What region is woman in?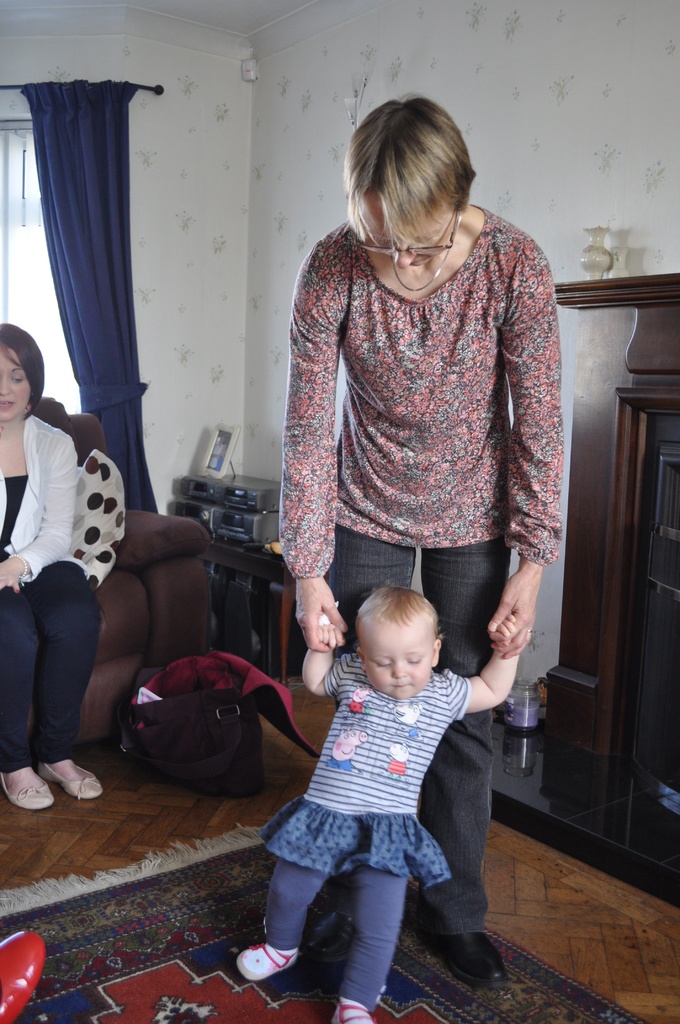
[268,89,567,990].
